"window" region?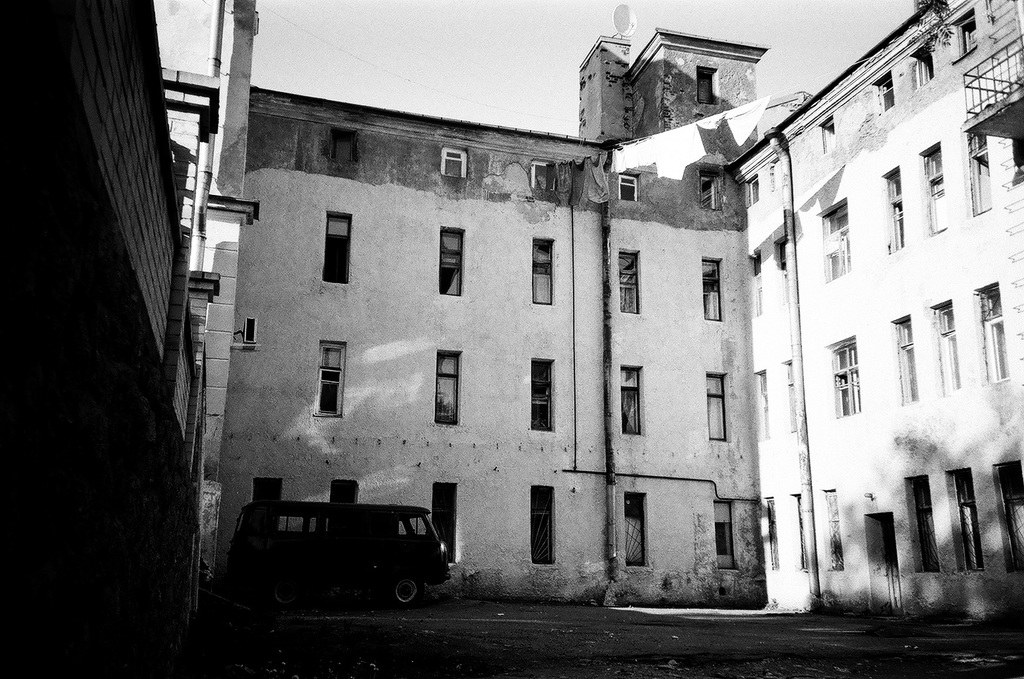
<box>439,229,462,297</box>
